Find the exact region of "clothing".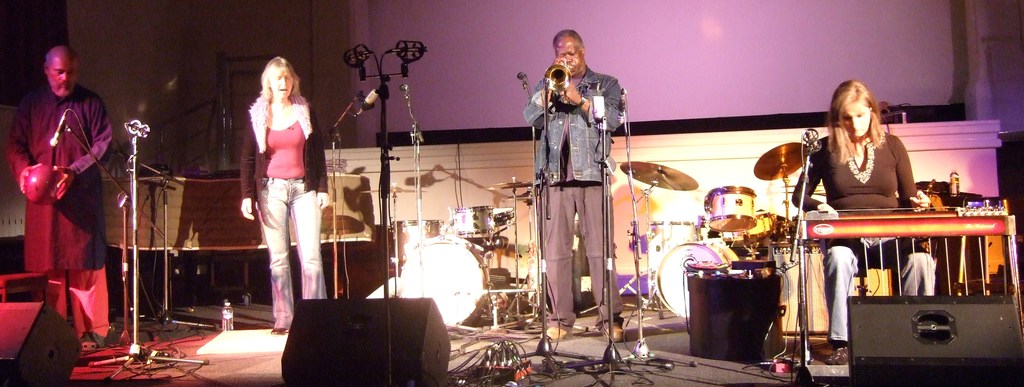
Exact region: [791,119,942,340].
